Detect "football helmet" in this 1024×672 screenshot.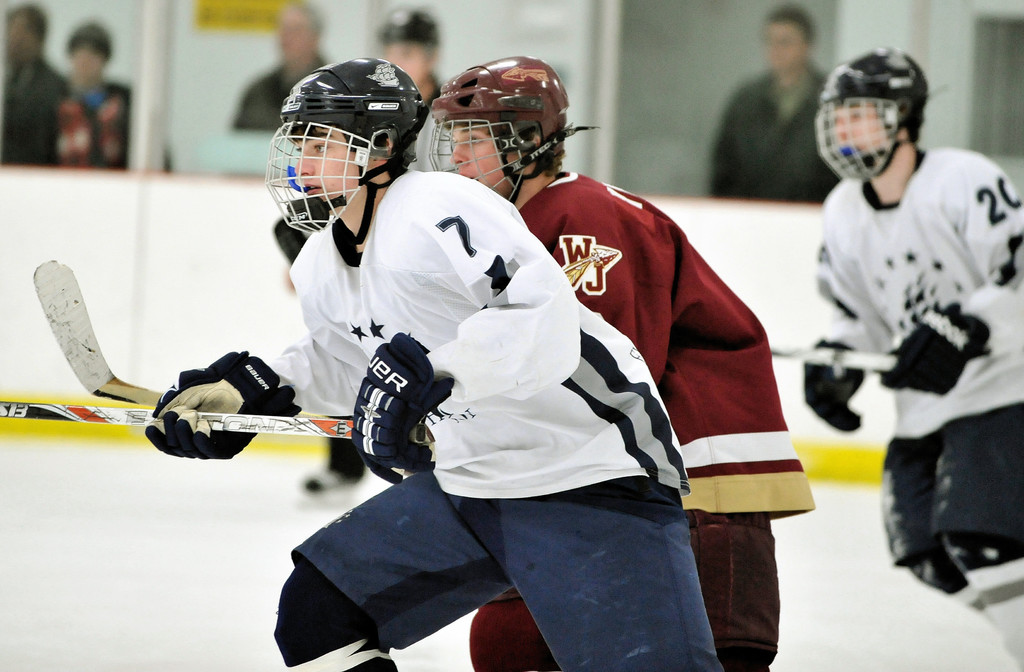
Detection: <box>804,42,936,181</box>.
